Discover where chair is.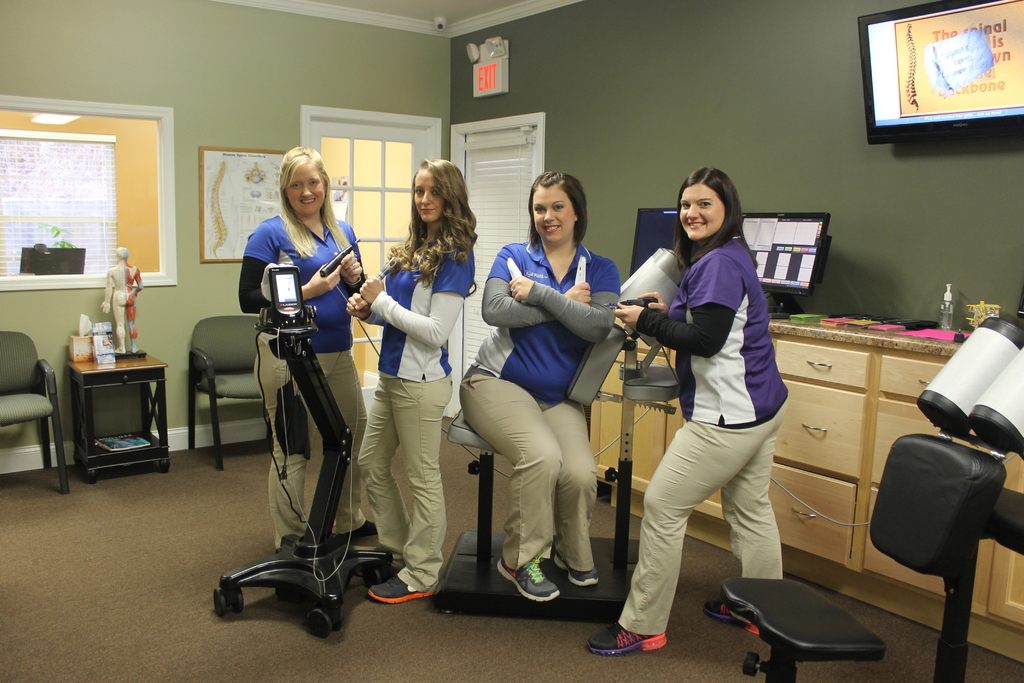
Discovered at pyautogui.locateOnScreen(185, 316, 274, 472).
